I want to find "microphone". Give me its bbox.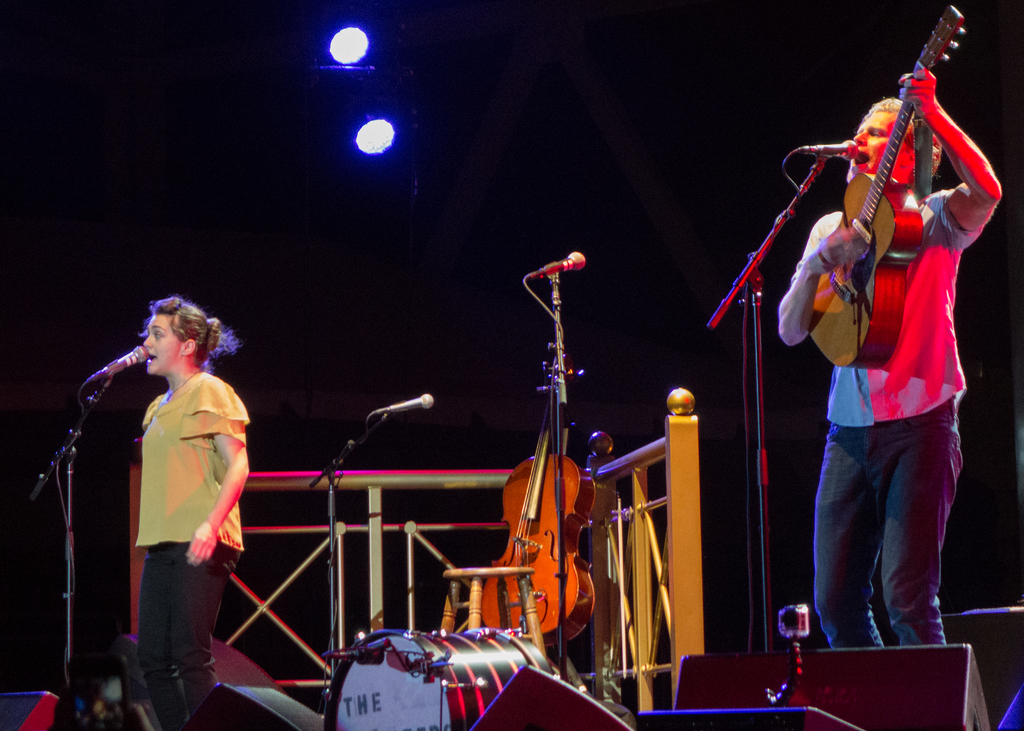
{"left": 529, "top": 248, "right": 588, "bottom": 281}.
